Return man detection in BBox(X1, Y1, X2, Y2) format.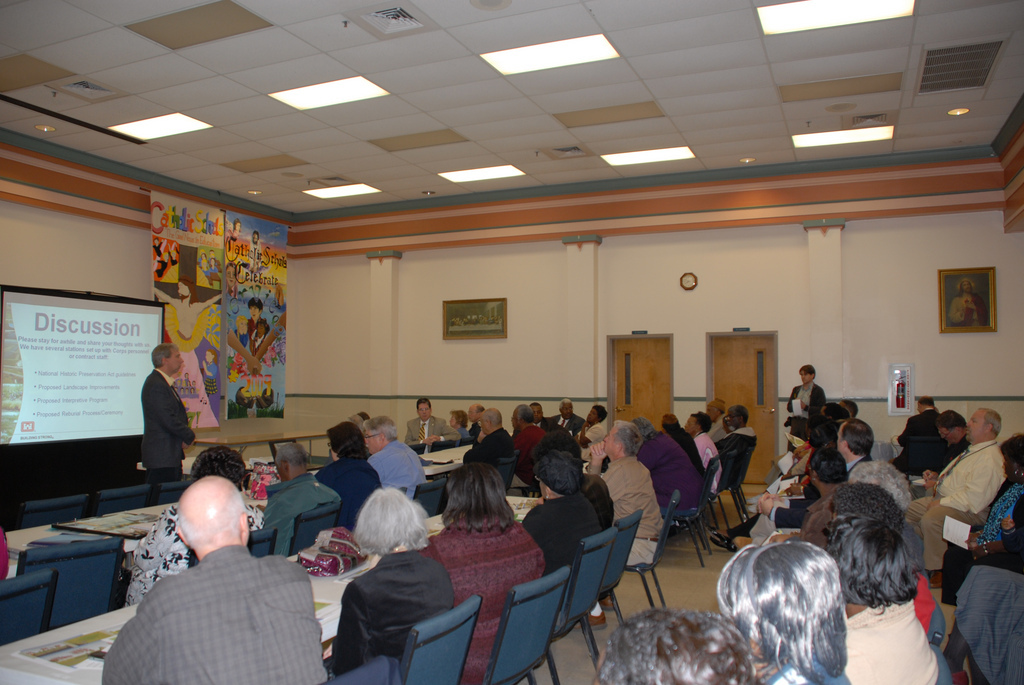
BBox(102, 461, 338, 678).
